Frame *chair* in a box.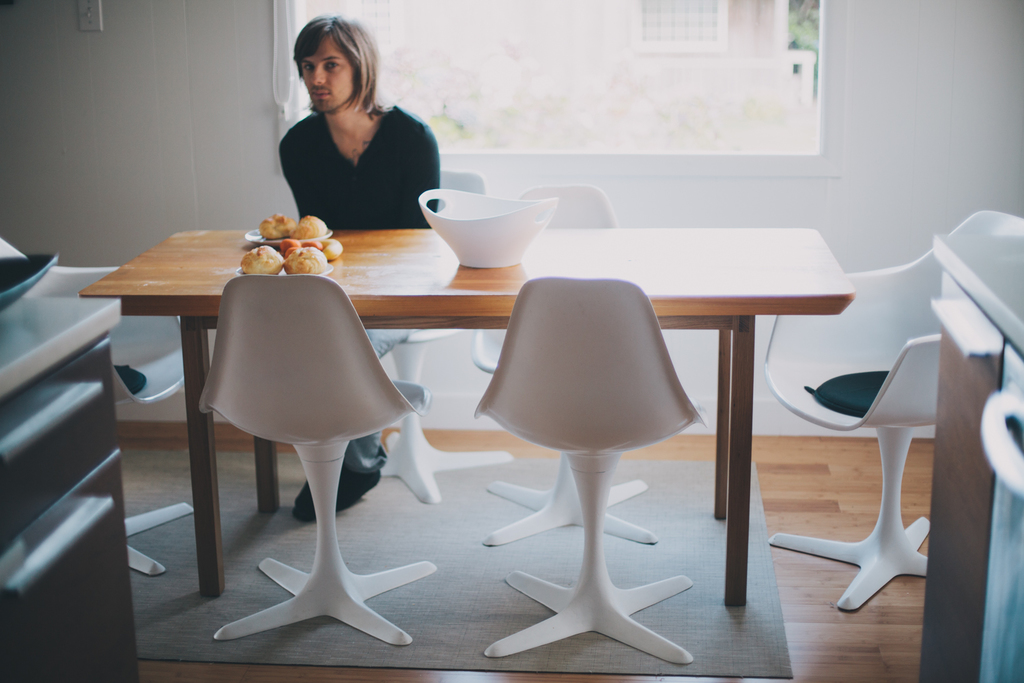
0,233,199,575.
